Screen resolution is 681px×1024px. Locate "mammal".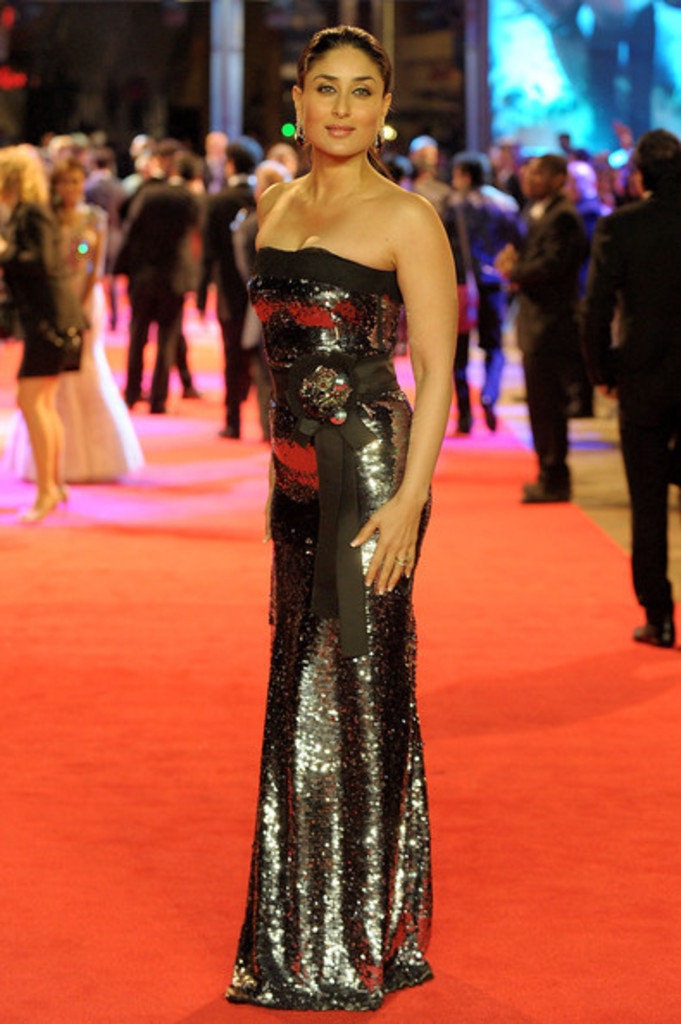
l=114, t=157, r=203, b=415.
